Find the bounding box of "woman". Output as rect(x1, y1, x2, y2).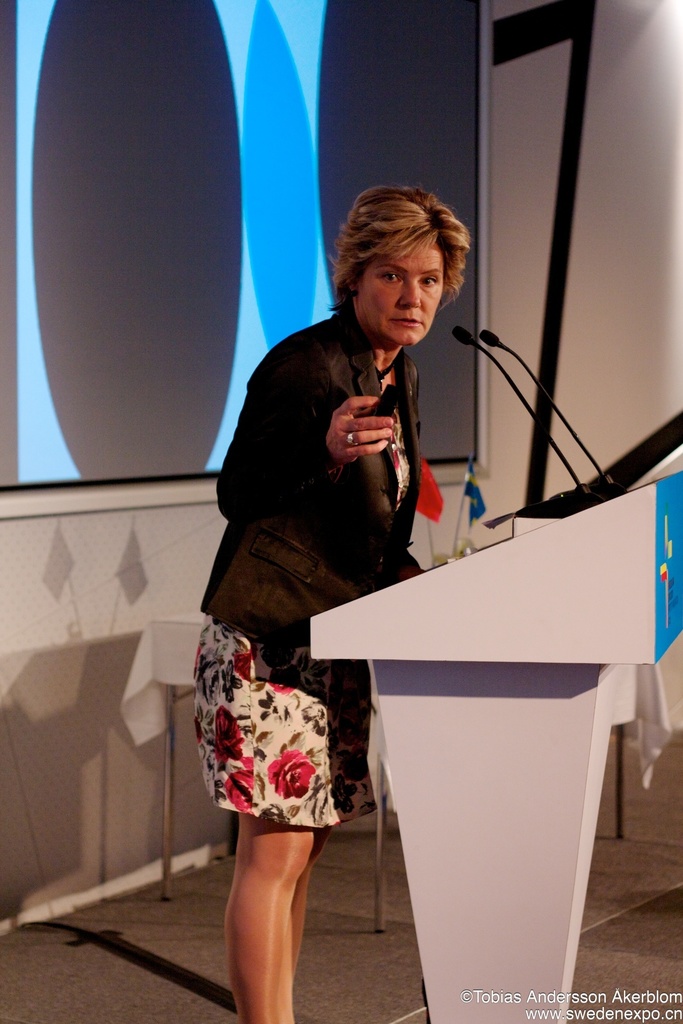
rect(199, 228, 471, 971).
